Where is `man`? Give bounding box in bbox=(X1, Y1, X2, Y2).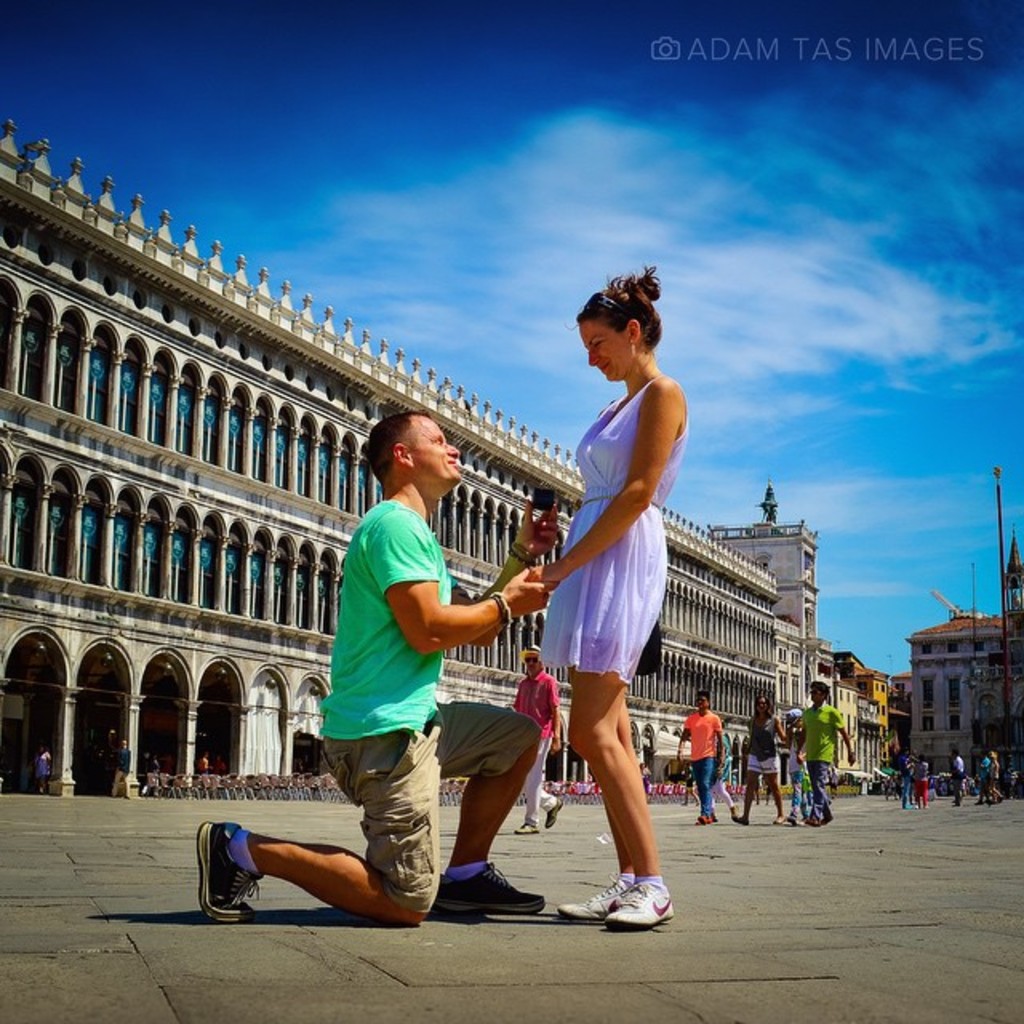
bbox=(259, 406, 555, 947).
